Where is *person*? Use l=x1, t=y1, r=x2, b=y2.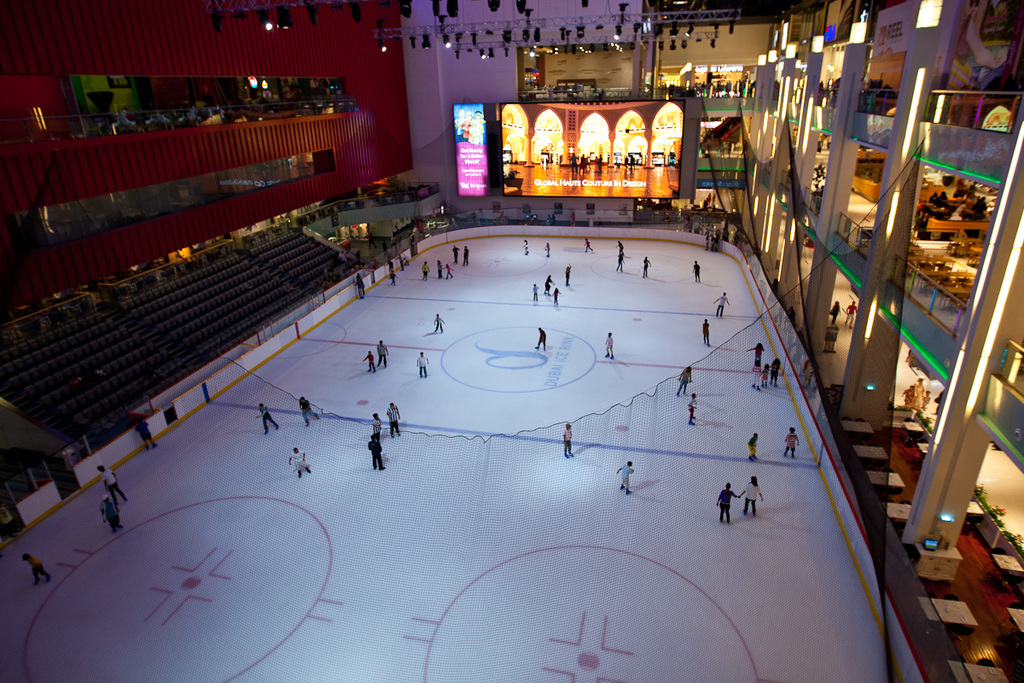
l=831, t=301, r=840, b=324.
